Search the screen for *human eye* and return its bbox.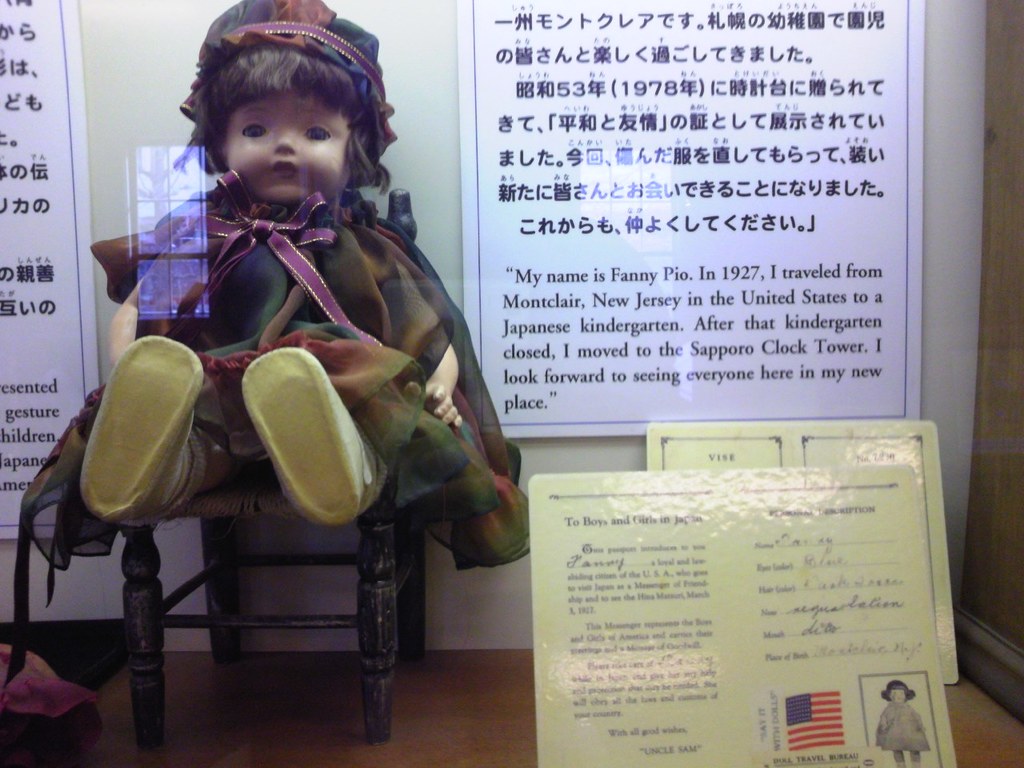
Found: <bbox>237, 117, 269, 137</bbox>.
